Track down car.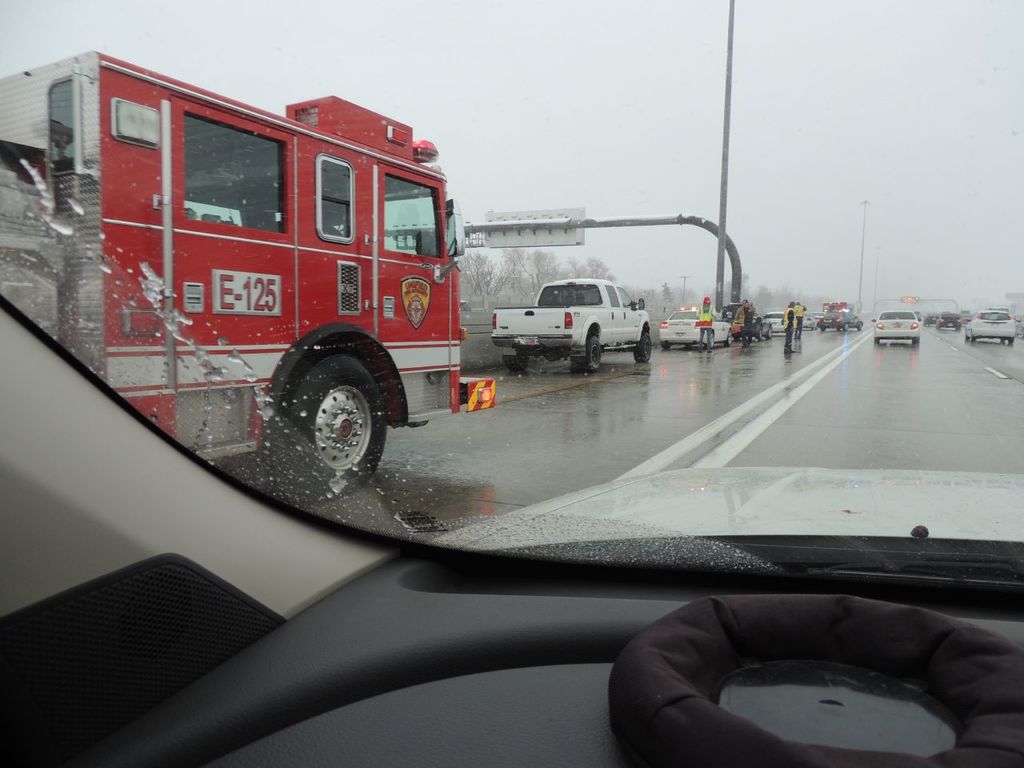
Tracked to <bbox>765, 309, 788, 330</bbox>.
